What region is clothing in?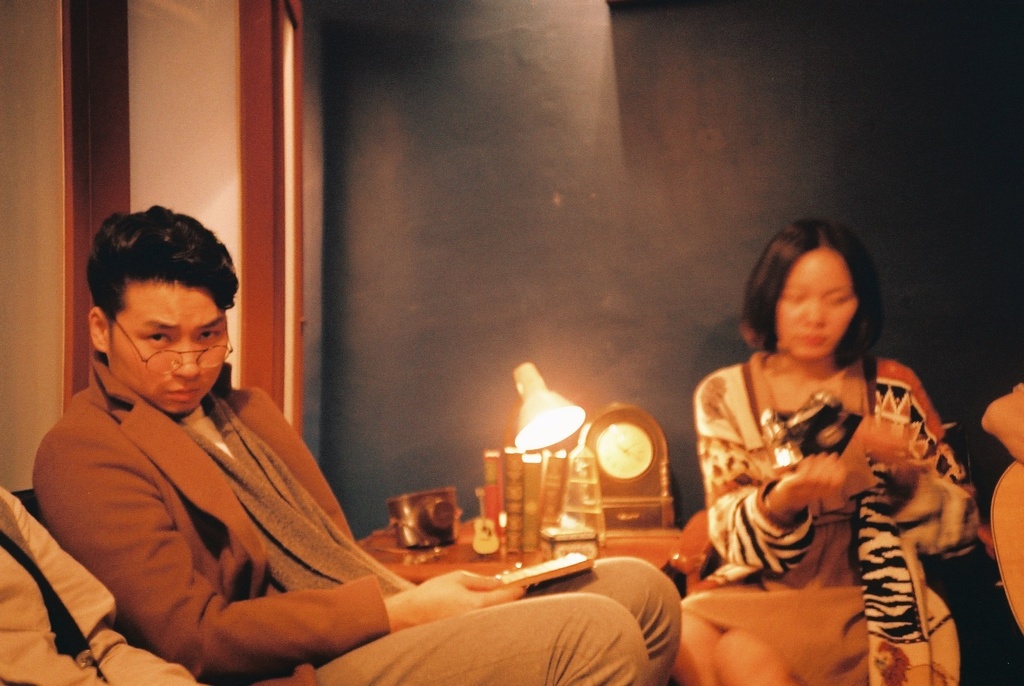
38,344,499,682.
